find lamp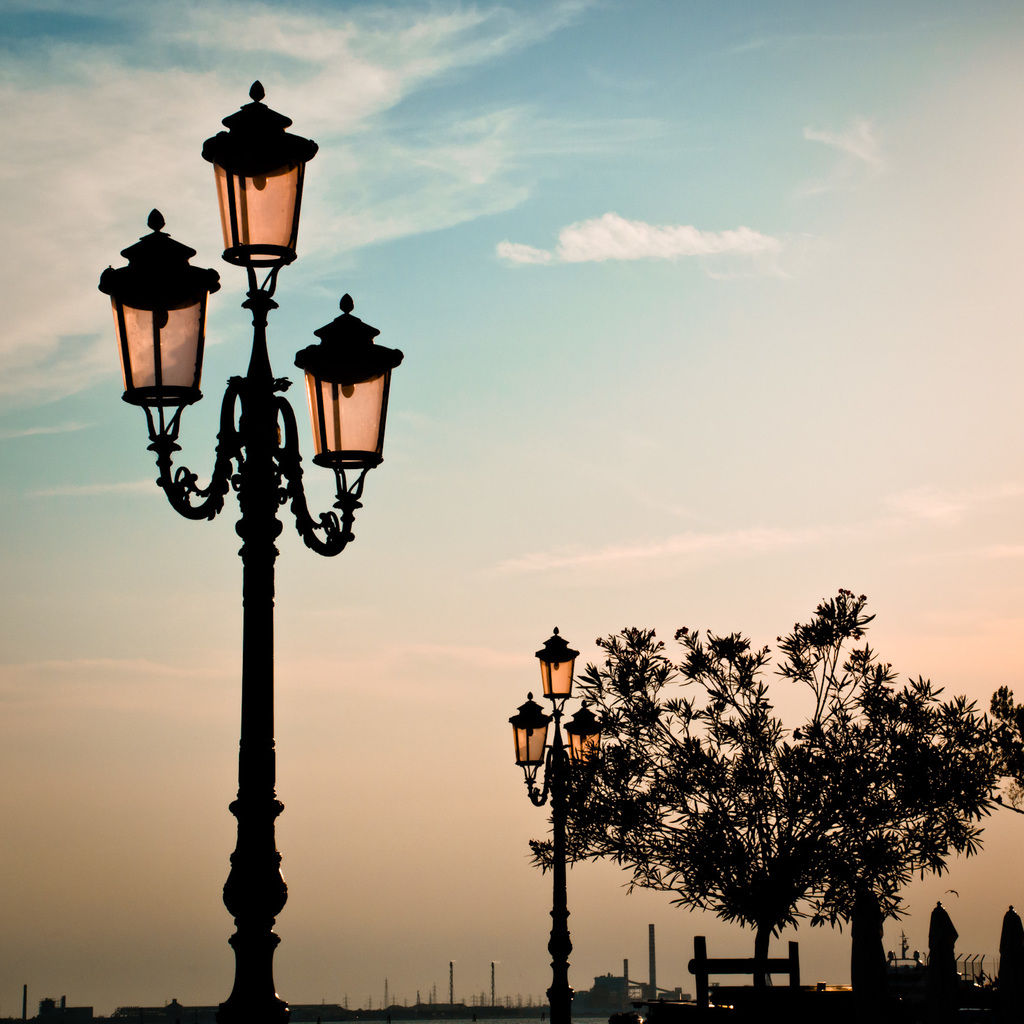
select_region(98, 208, 222, 457)
